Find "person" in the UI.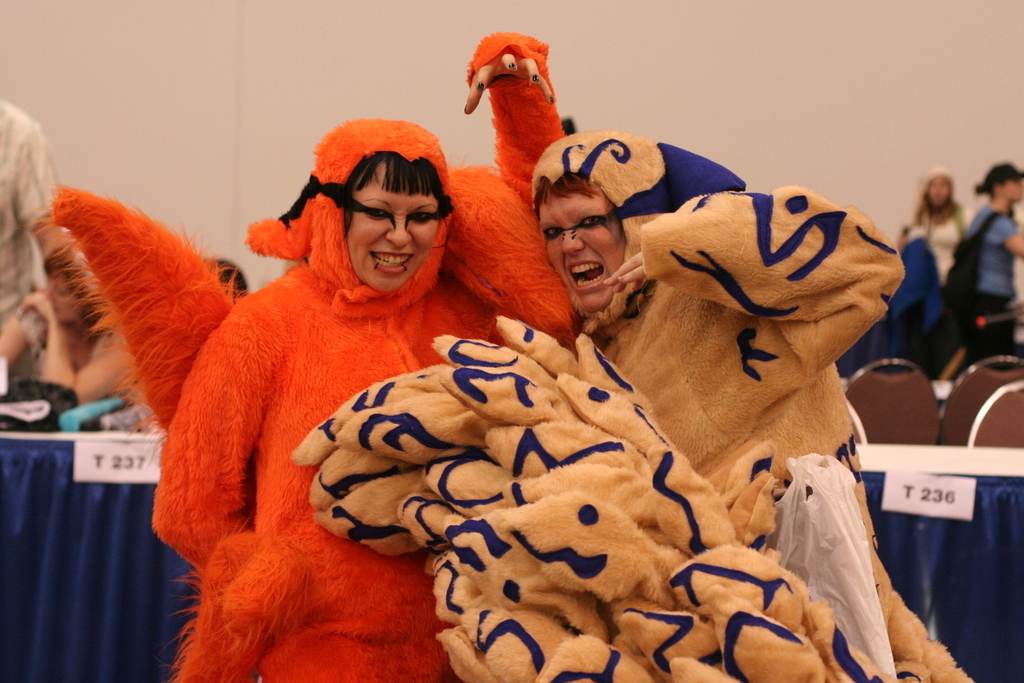
UI element at detection(963, 159, 1023, 364).
